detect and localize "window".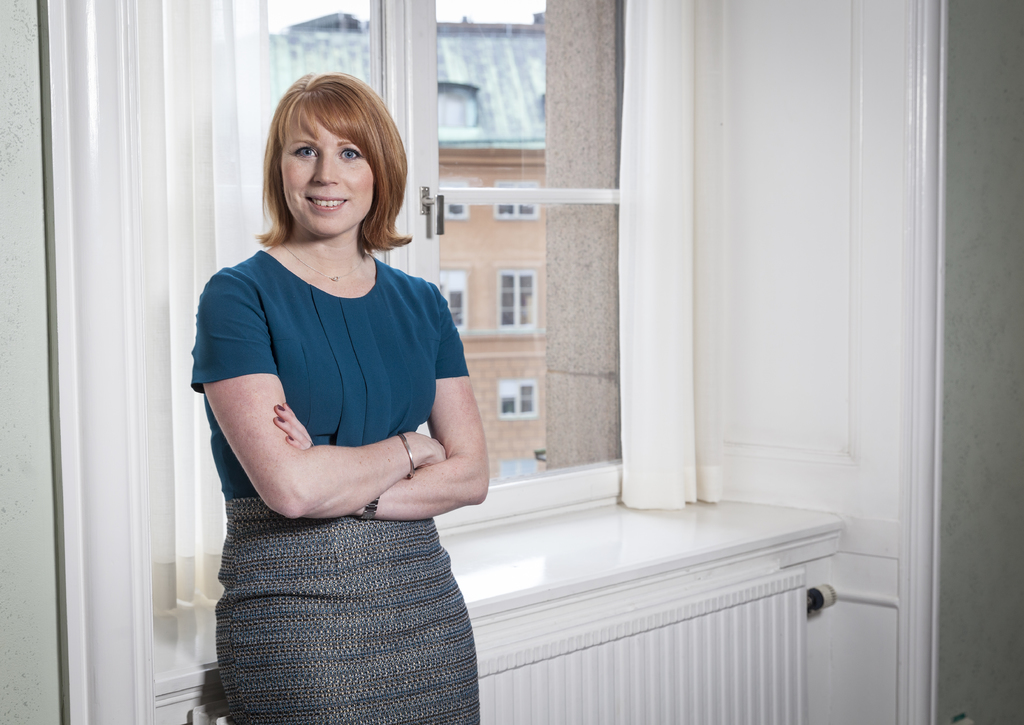
Localized at BBox(497, 374, 537, 420).
